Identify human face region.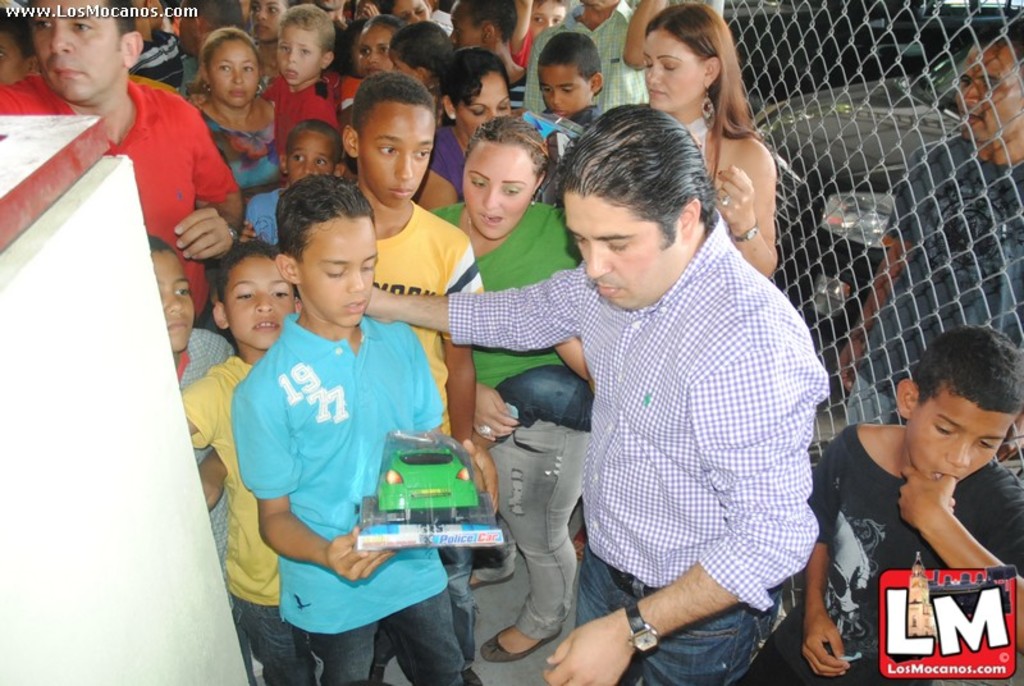
Region: <bbox>247, 0, 292, 46</bbox>.
